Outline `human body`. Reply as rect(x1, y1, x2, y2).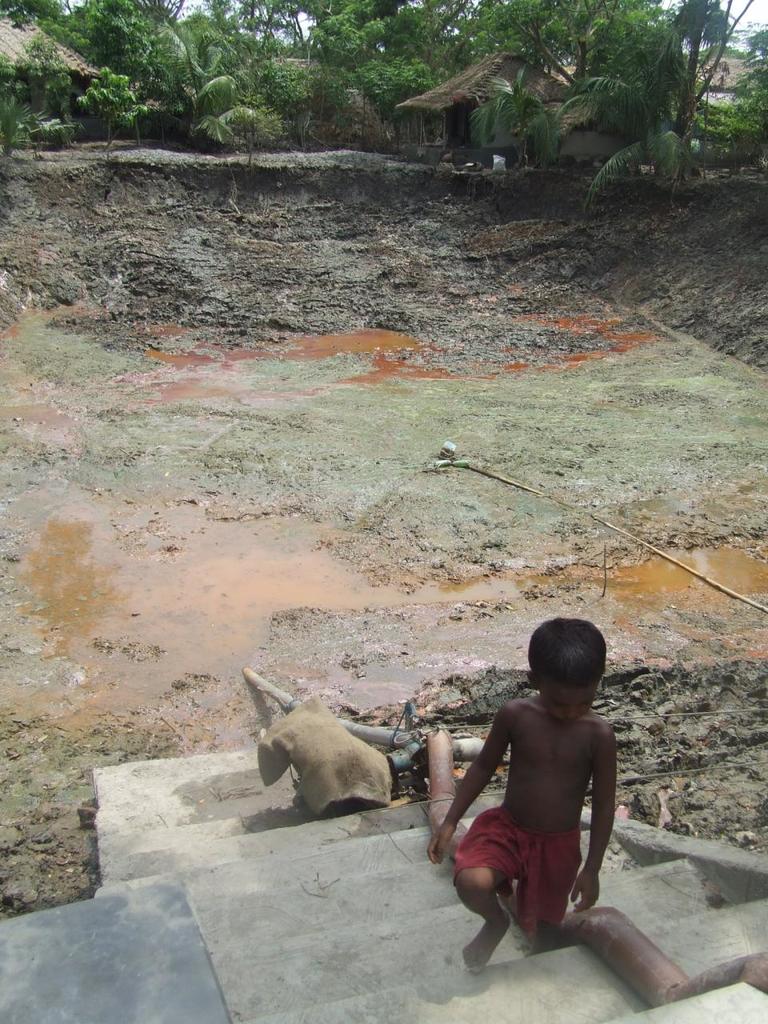
rect(391, 622, 630, 973).
